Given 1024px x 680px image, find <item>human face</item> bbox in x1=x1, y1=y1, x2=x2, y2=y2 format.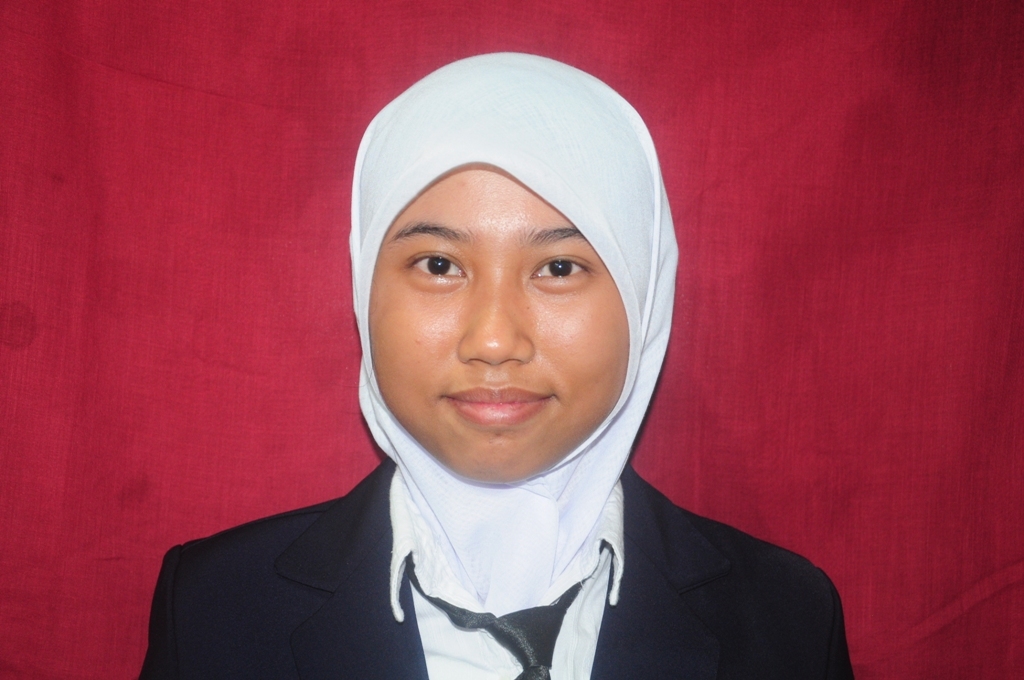
x1=363, y1=159, x2=626, y2=482.
